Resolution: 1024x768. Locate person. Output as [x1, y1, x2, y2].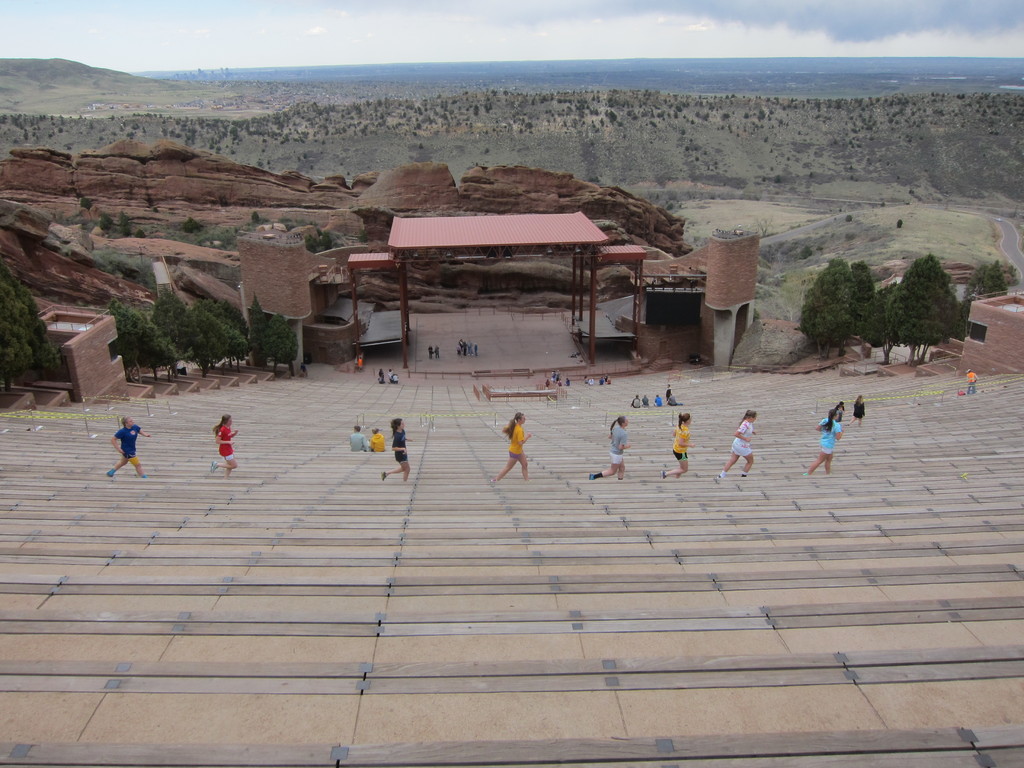
[378, 367, 385, 384].
